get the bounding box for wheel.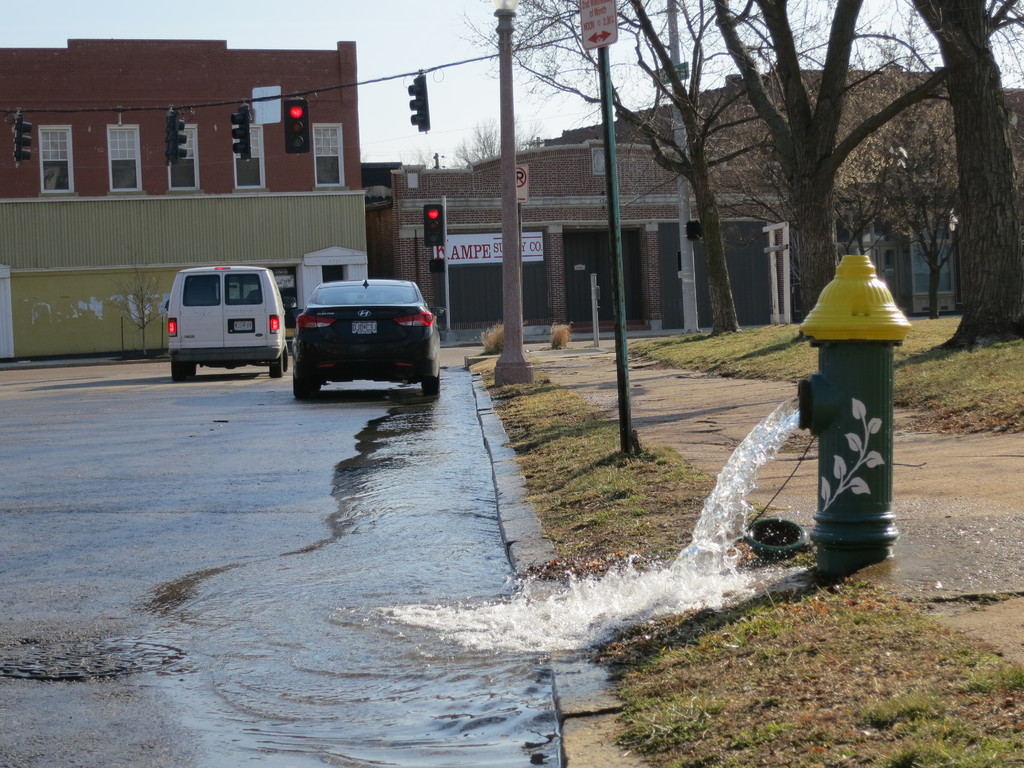
[x1=269, y1=355, x2=288, y2=378].
